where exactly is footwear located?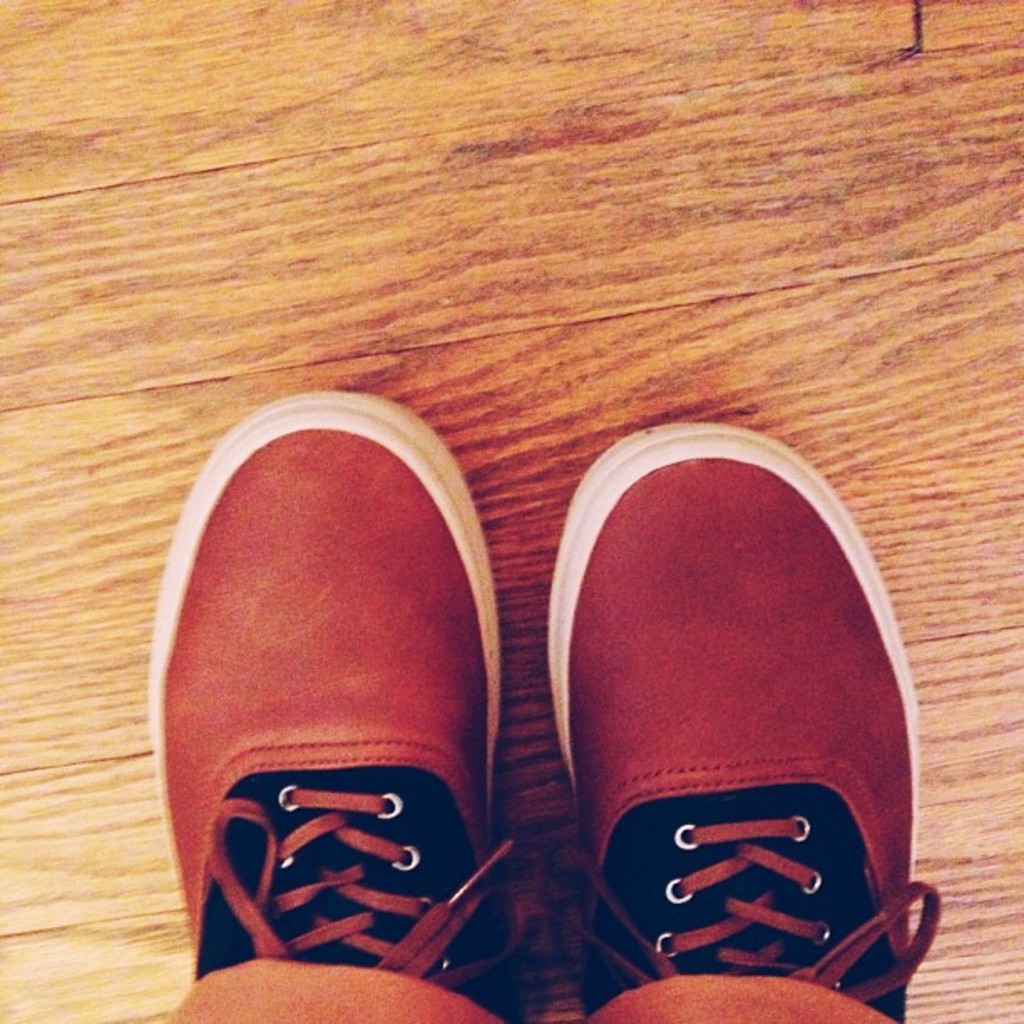
Its bounding box is Rect(547, 420, 947, 1022).
